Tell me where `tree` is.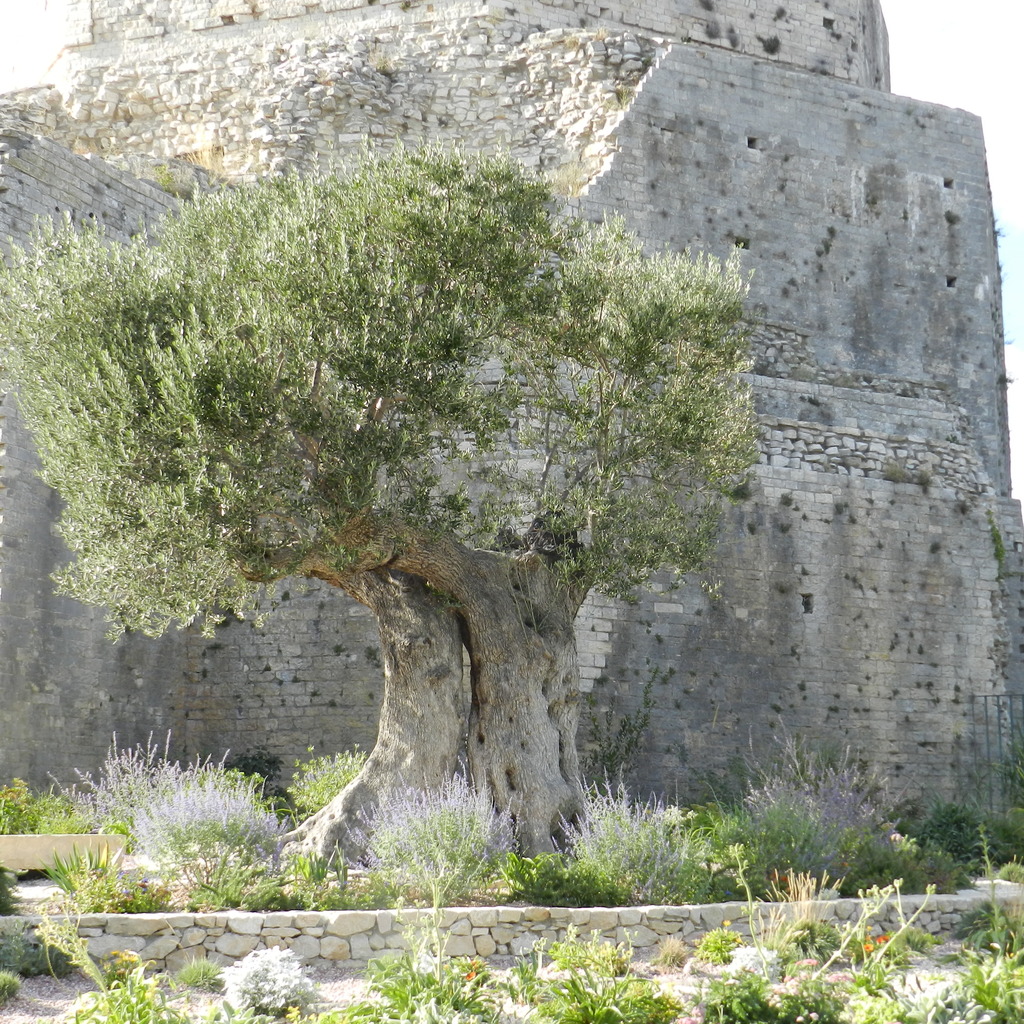
`tree` is at (0,136,772,877).
